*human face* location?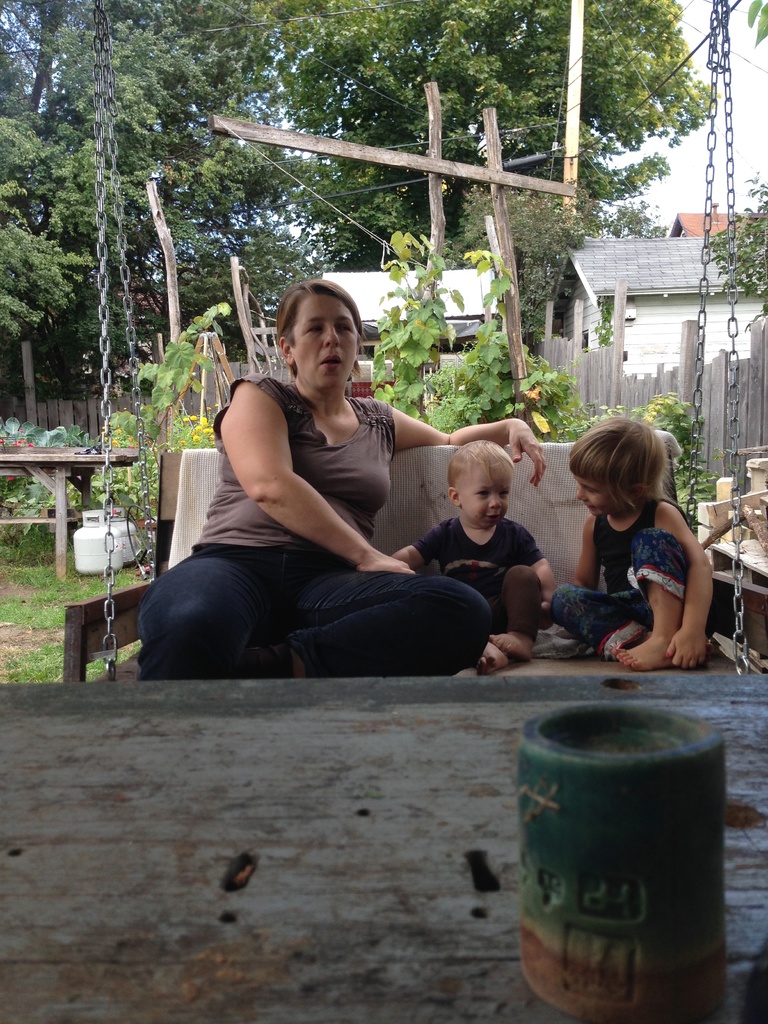
x1=294 y1=292 x2=360 y2=391
